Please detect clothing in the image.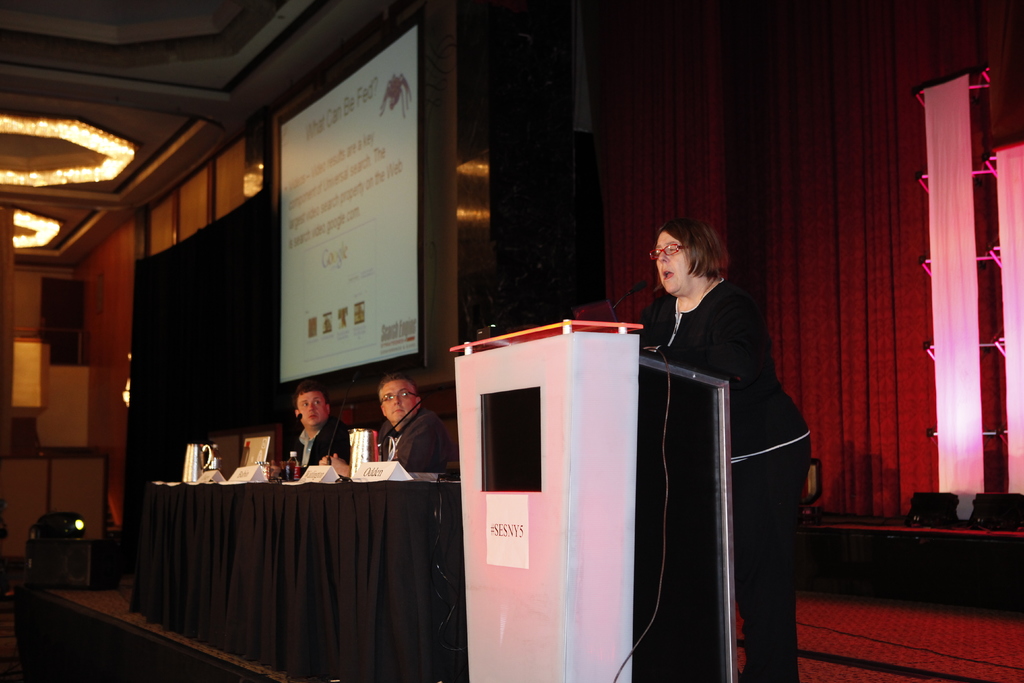
detection(627, 276, 814, 682).
